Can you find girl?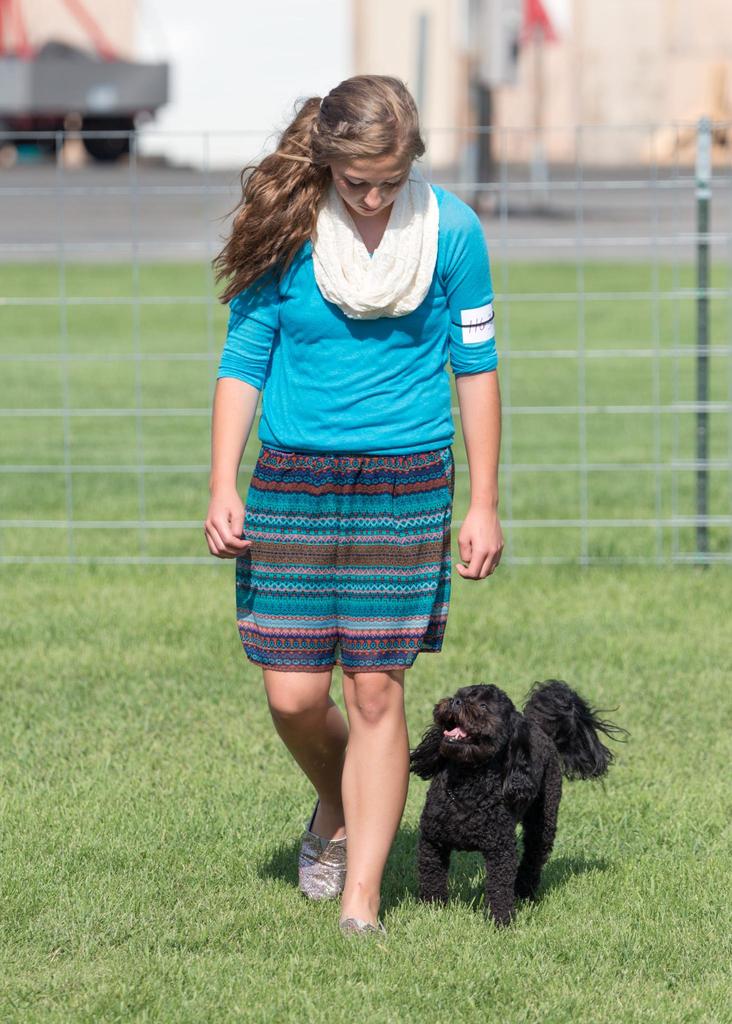
Yes, bounding box: <box>201,69,512,941</box>.
